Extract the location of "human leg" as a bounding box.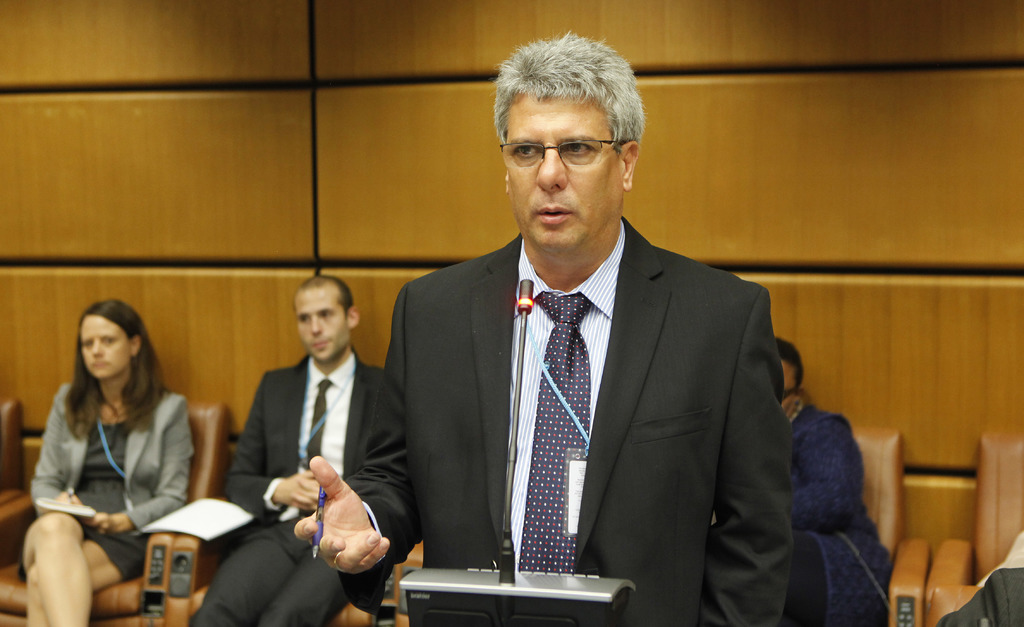
l=22, t=509, r=89, b=626.
